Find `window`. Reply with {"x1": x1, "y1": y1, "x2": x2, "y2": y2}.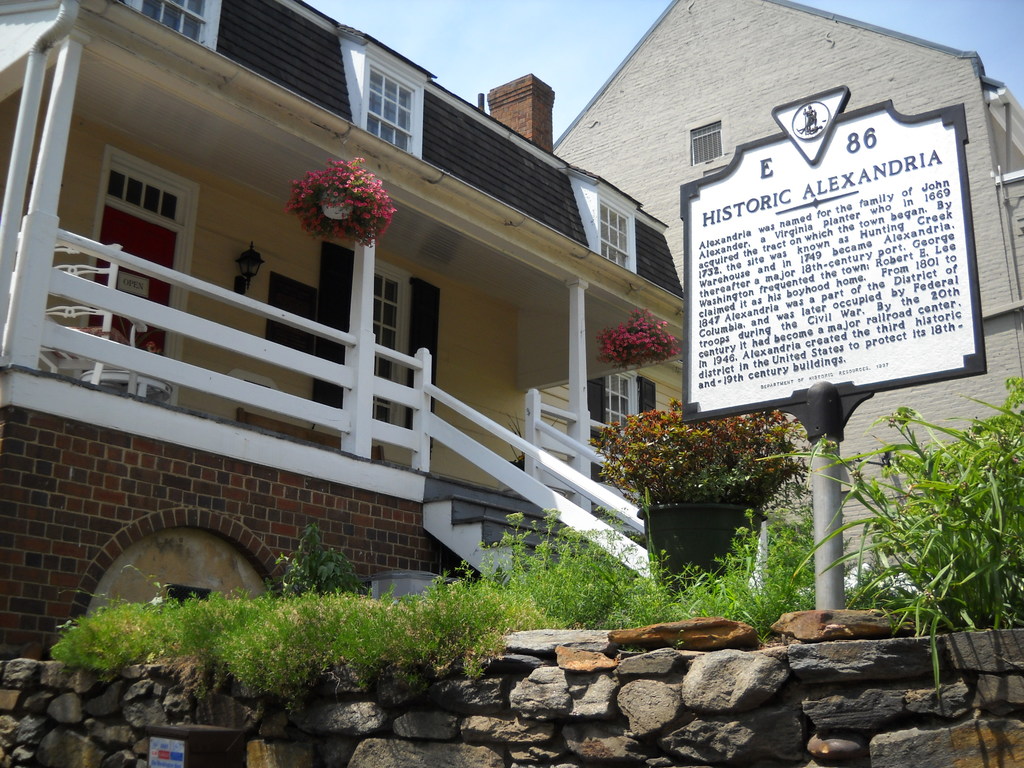
{"x1": 129, "y1": 0, "x2": 225, "y2": 54}.
